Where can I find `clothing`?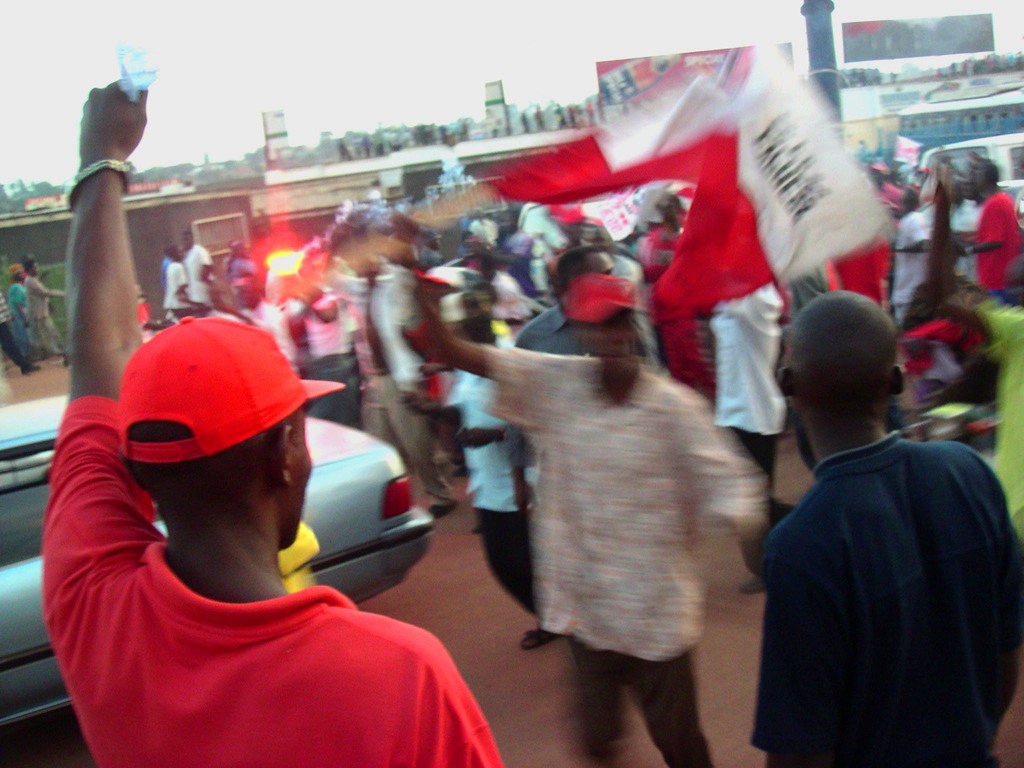
You can find it at 632:214:684:346.
